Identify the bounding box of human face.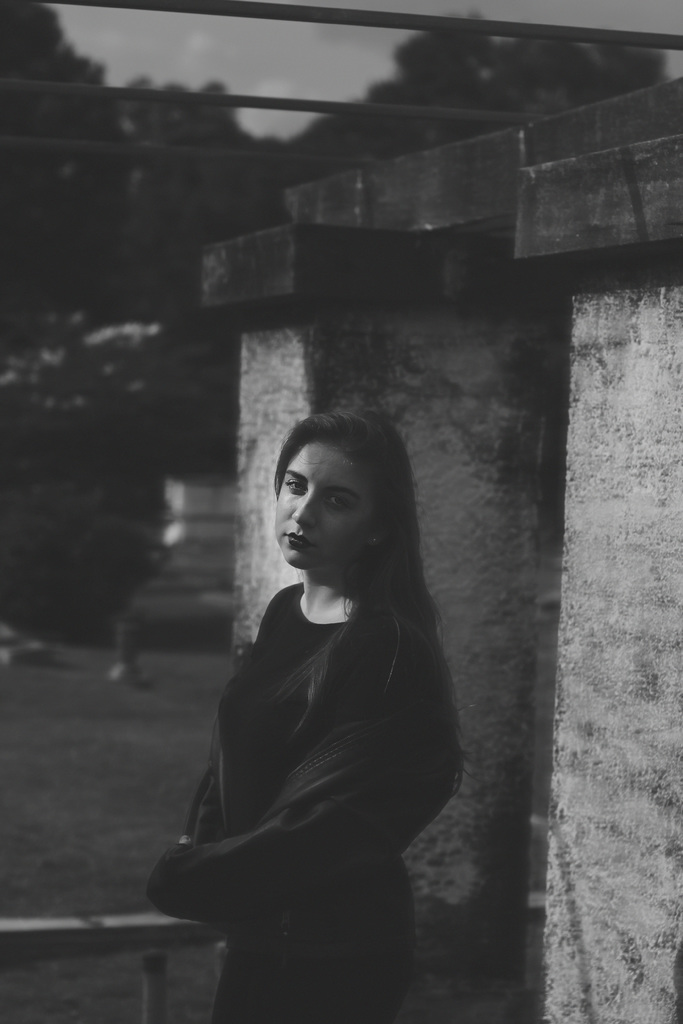
region(277, 449, 366, 570).
